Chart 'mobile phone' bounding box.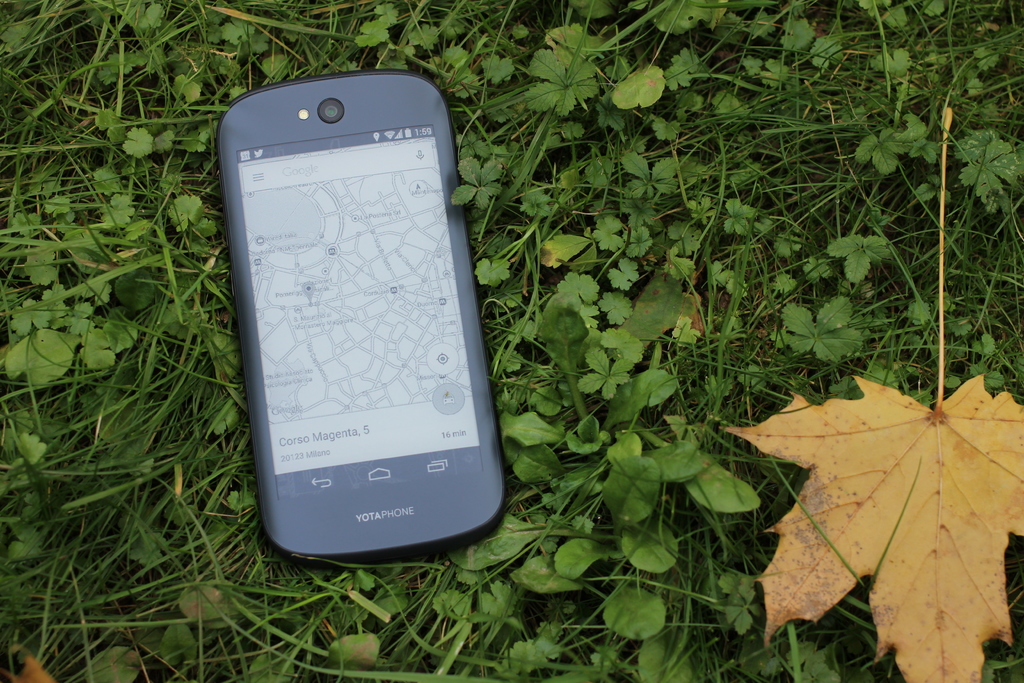
Charted: {"left": 215, "top": 76, "right": 506, "bottom": 565}.
